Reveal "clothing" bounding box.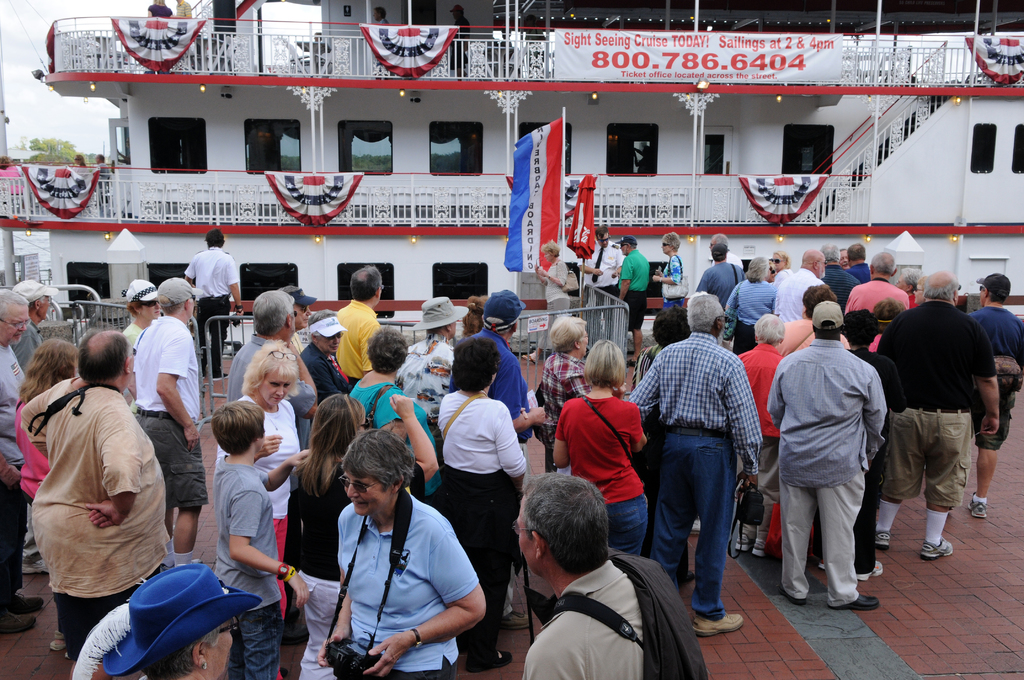
Revealed: <box>772,266,829,316</box>.
